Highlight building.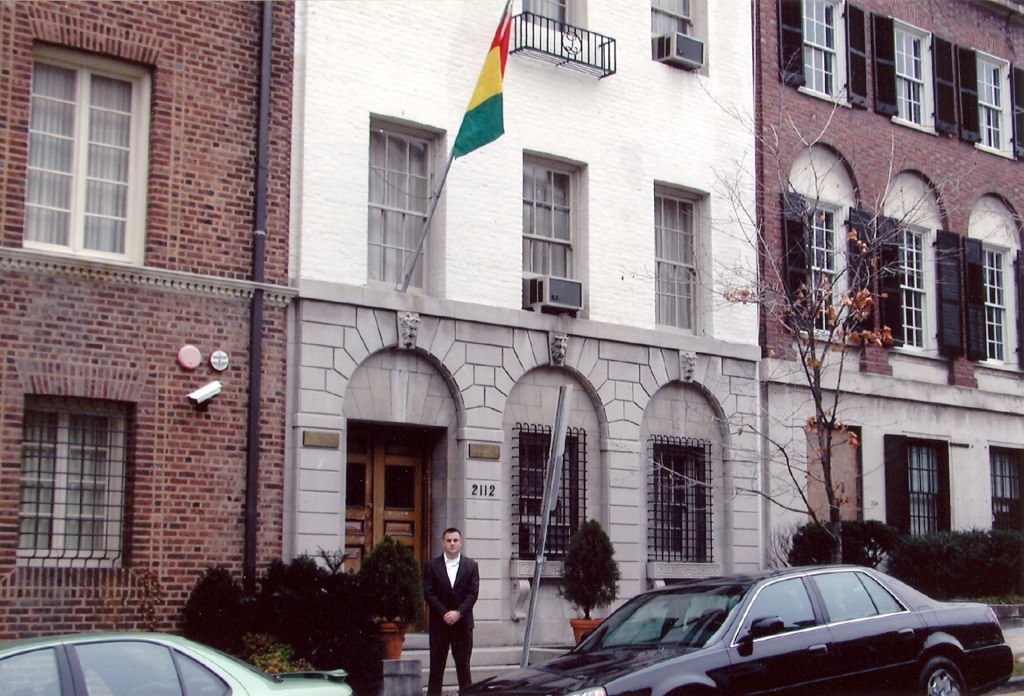
Highlighted region: [281, 0, 751, 687].
